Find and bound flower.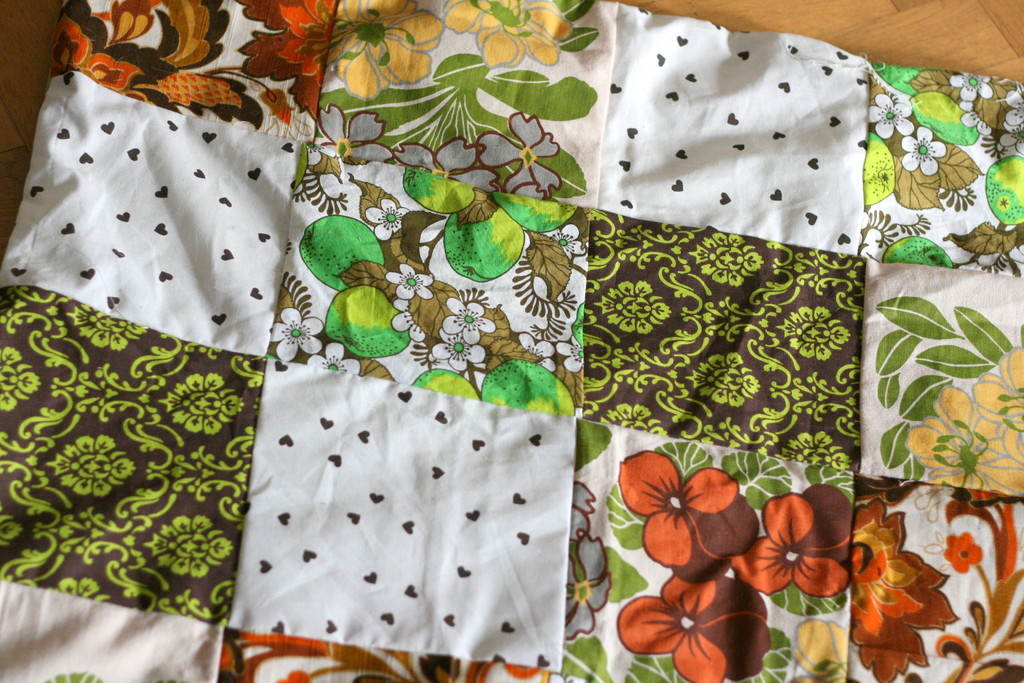
Bound: l=731, t=483, r=847, b=595.
